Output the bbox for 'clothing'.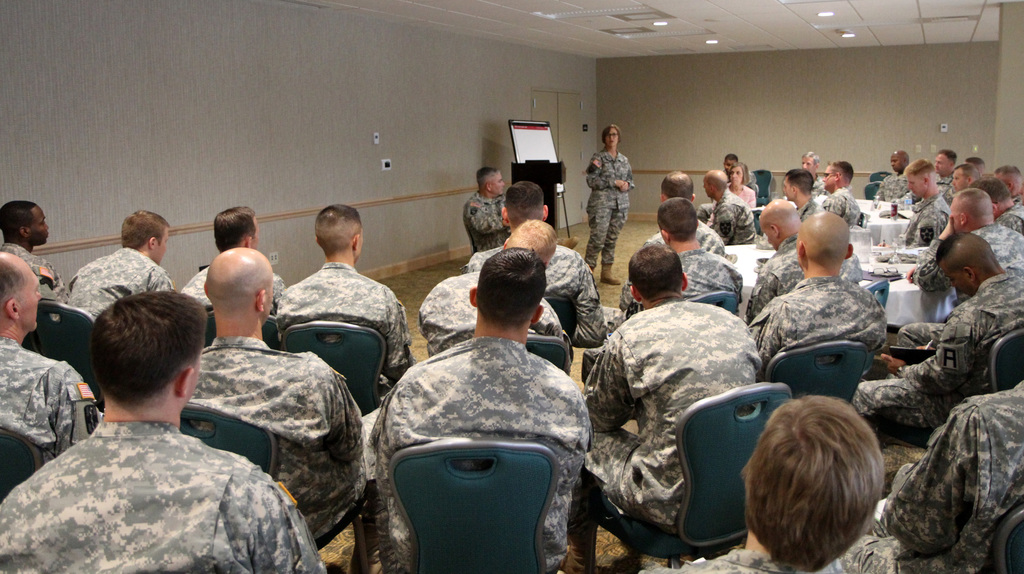
x1=371 y1=336 x2=591 y2=573.
